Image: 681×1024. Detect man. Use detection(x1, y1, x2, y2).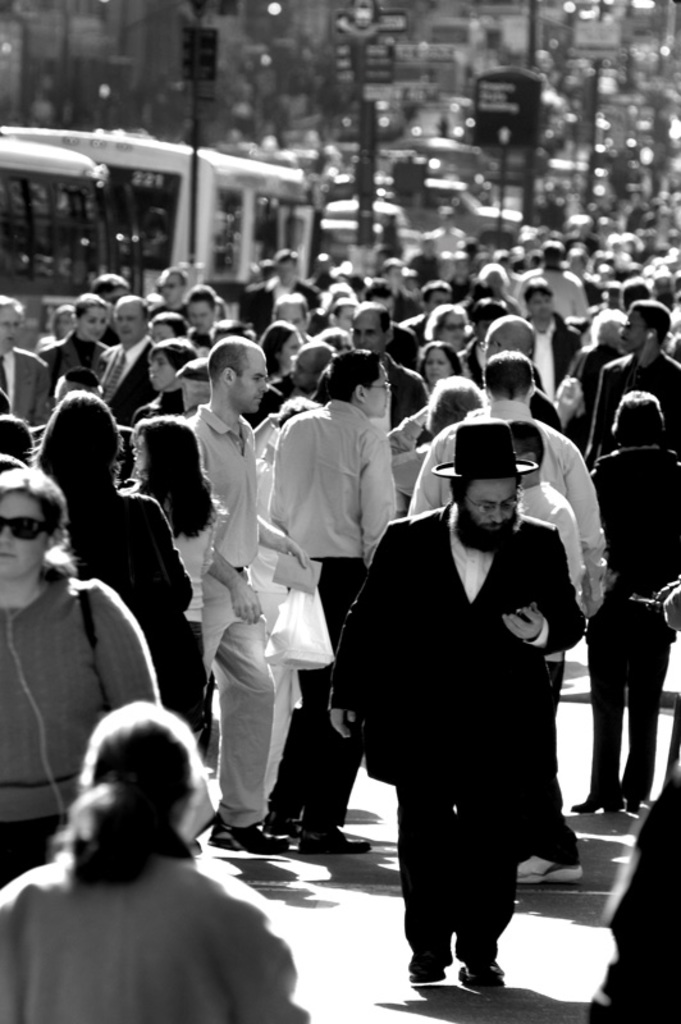
detection(184, 280, 215, 343).
